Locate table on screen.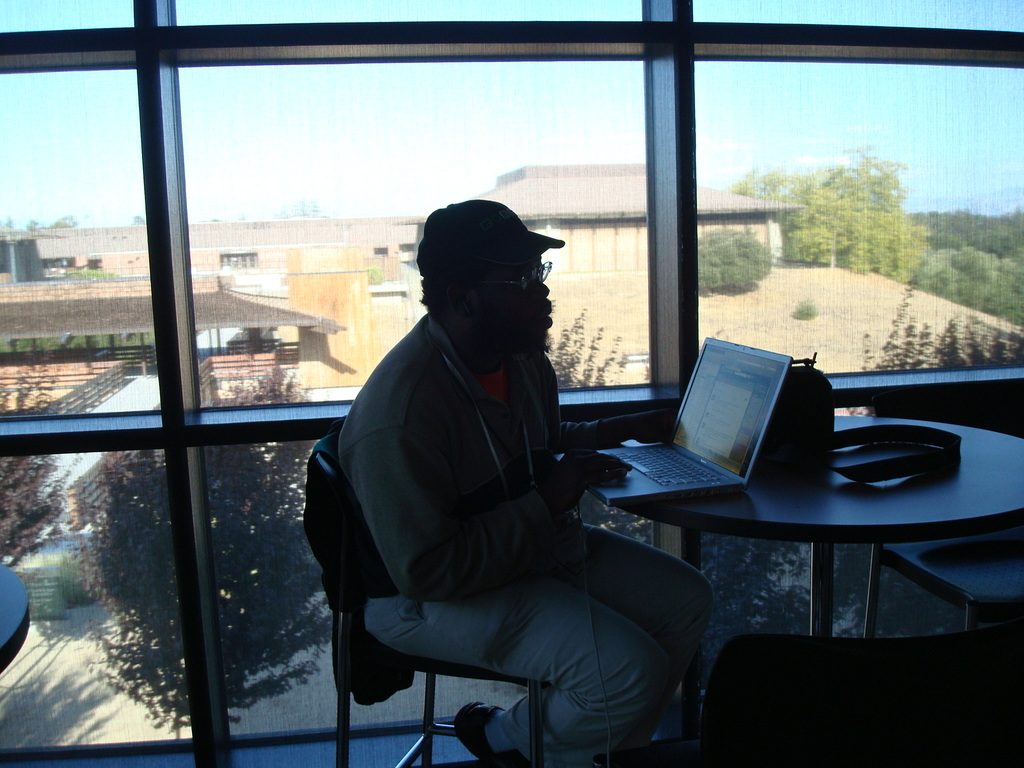
On screen at 603, 373, 999, 749.
